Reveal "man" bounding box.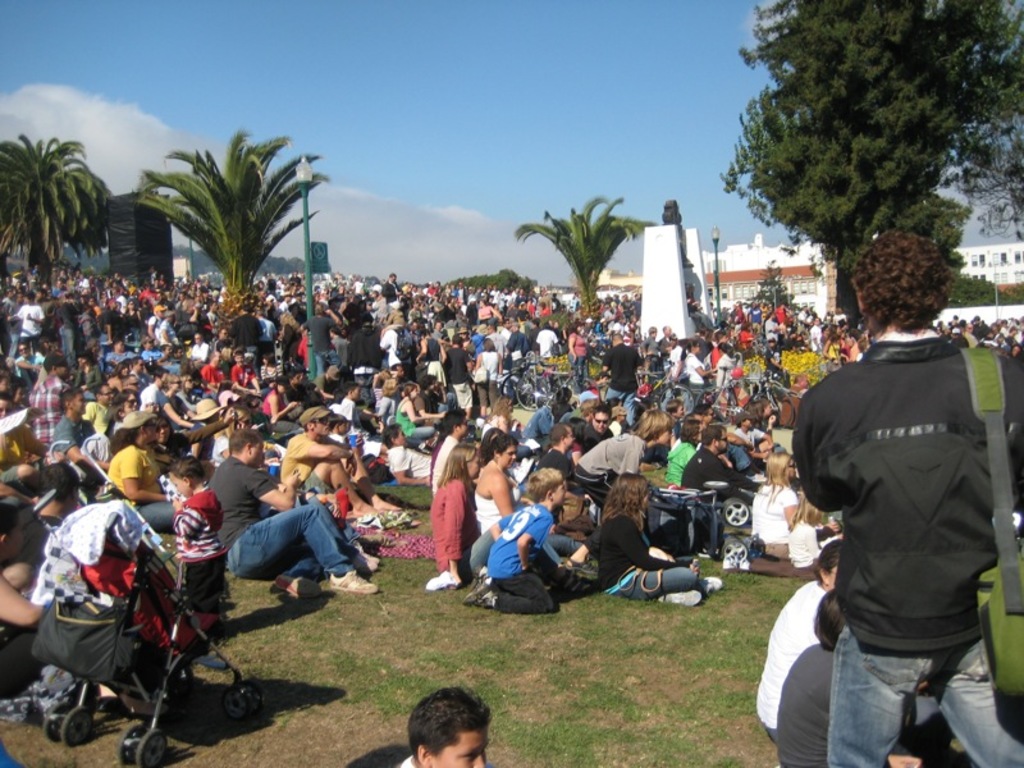
Revealed: crop(211, 428, 380, 600).
